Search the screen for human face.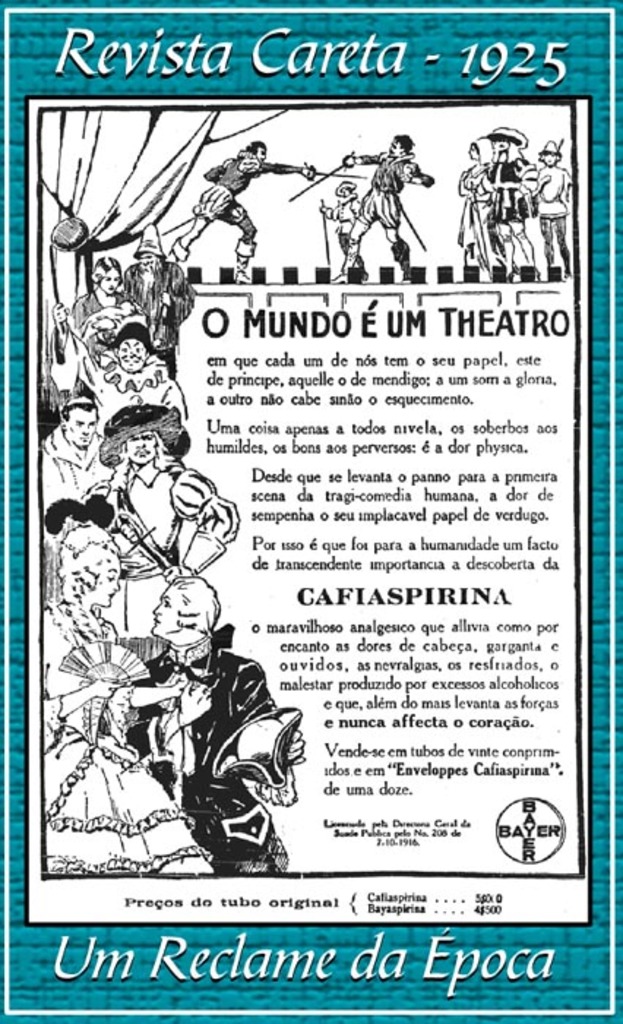
Found at {"left": 98, "top": 266, "right": 118, "bottom": 297}.
